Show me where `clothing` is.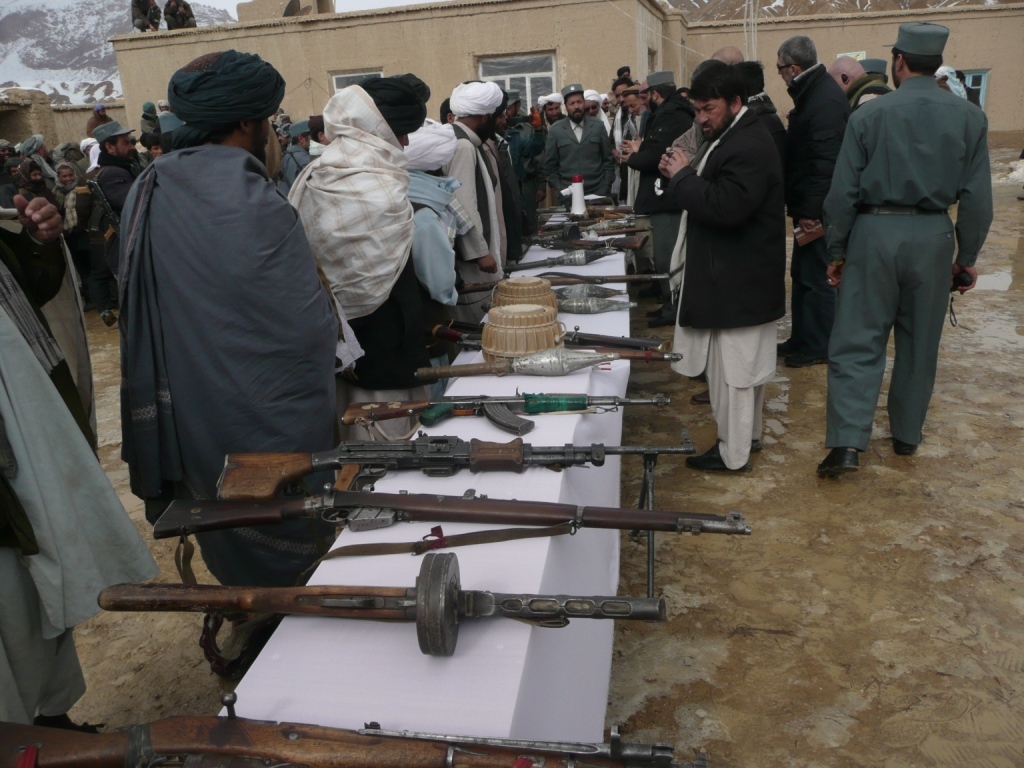
`clothing` is at bbox(133, 0, 163, 33).
